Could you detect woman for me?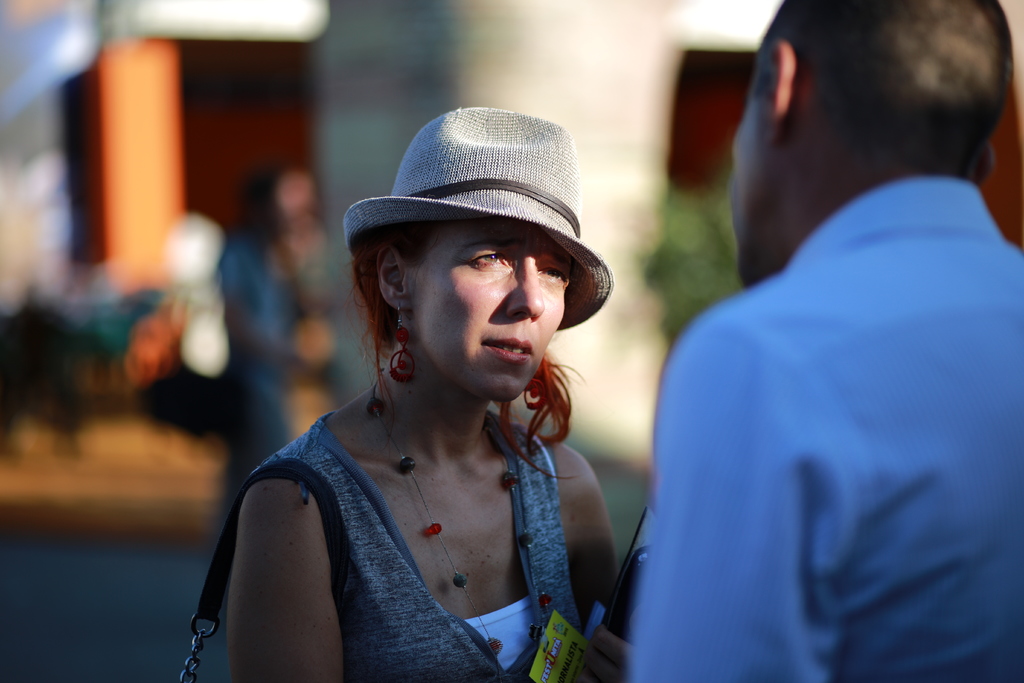
Detection result: 171 122 700 674.
